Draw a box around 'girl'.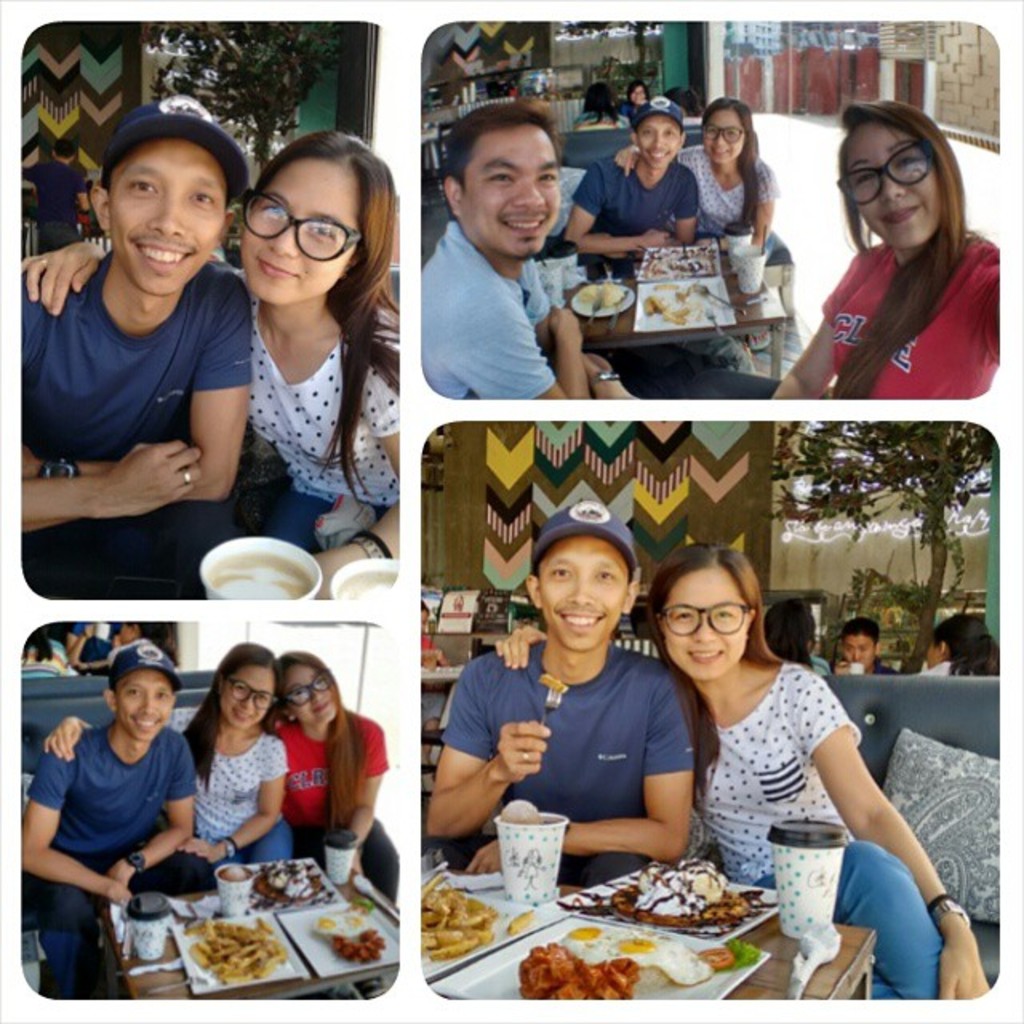
272, 648, 402, 910.
